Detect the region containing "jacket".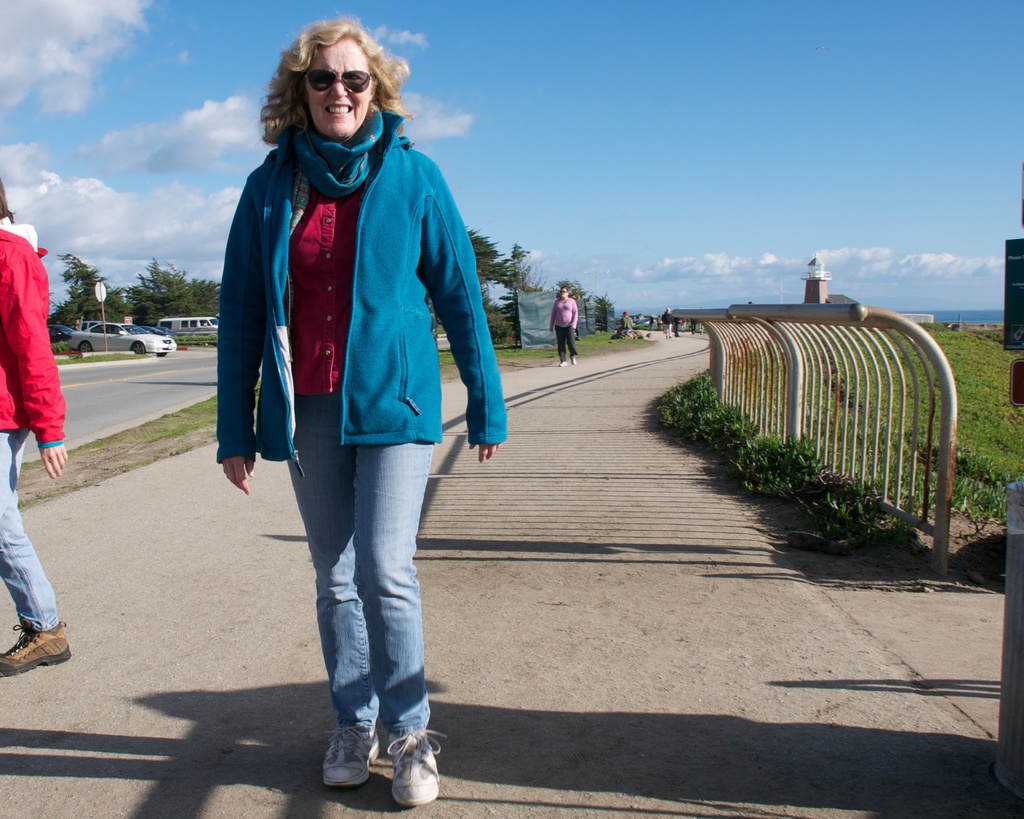
[232, 35, 477, 473].
